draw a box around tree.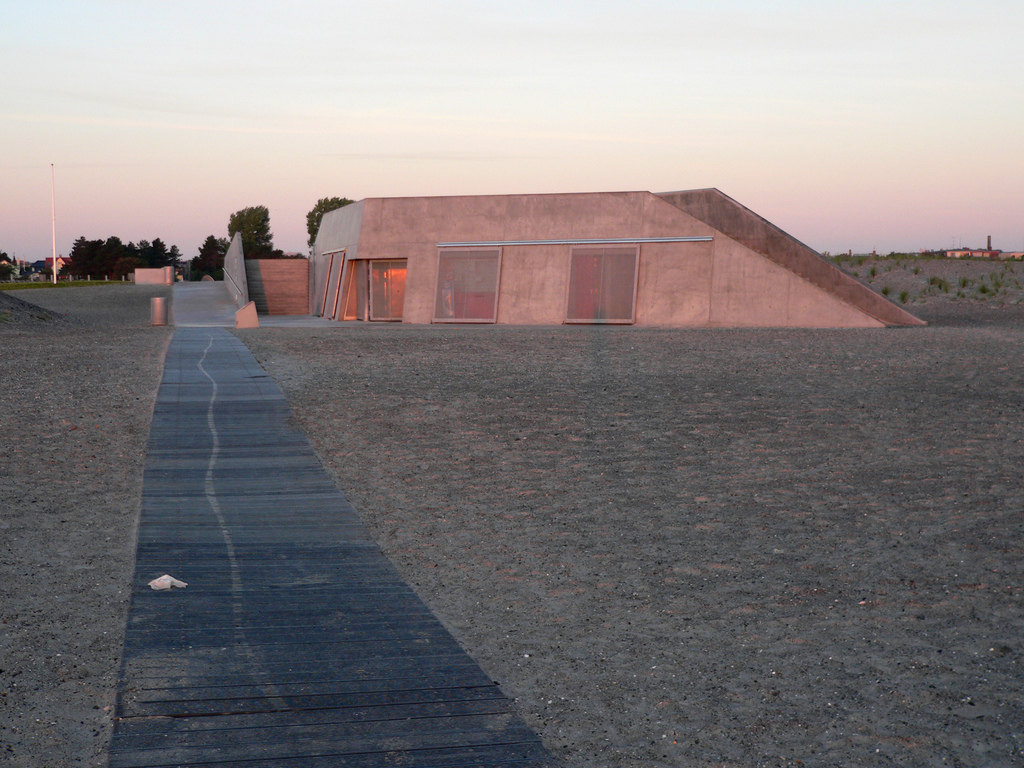
<box>305,195,355,246</box>.
